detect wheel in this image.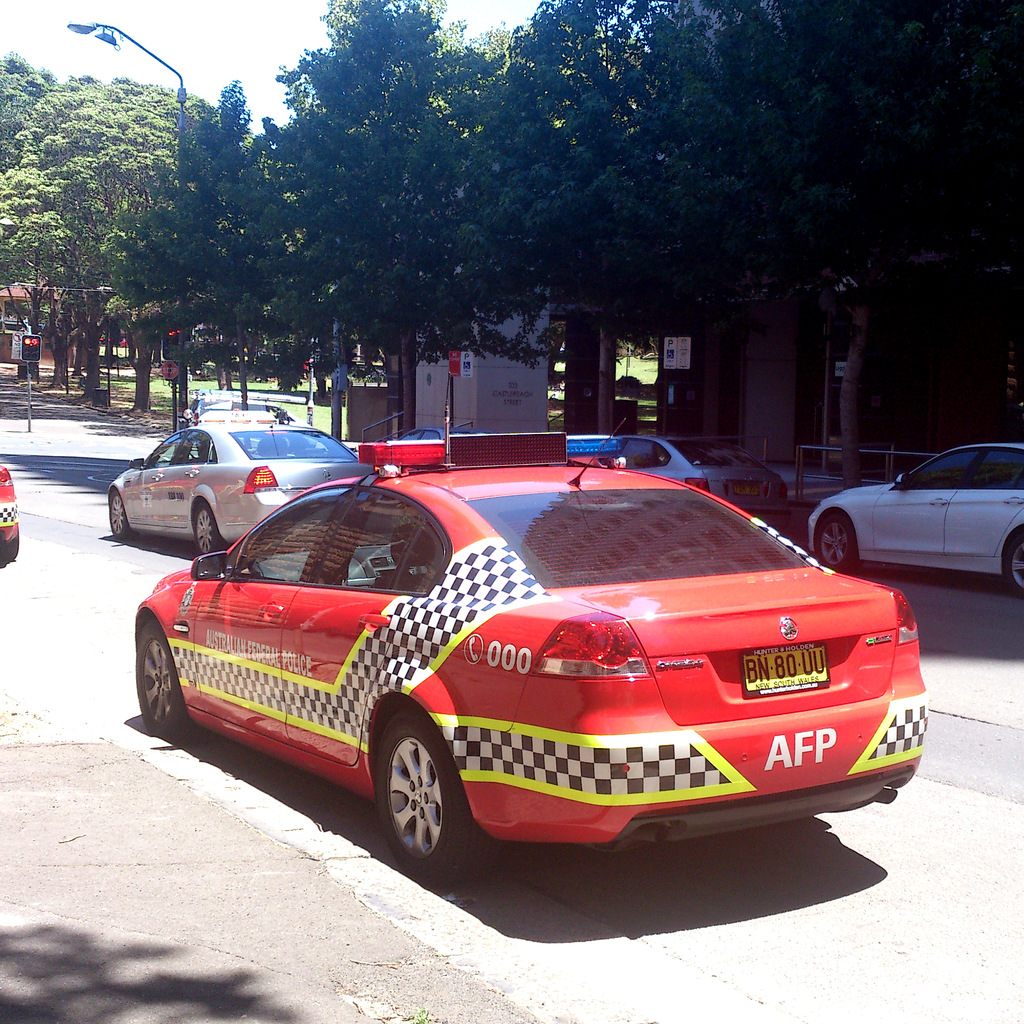
Detection: BBox(817, 515, 858, 570).
